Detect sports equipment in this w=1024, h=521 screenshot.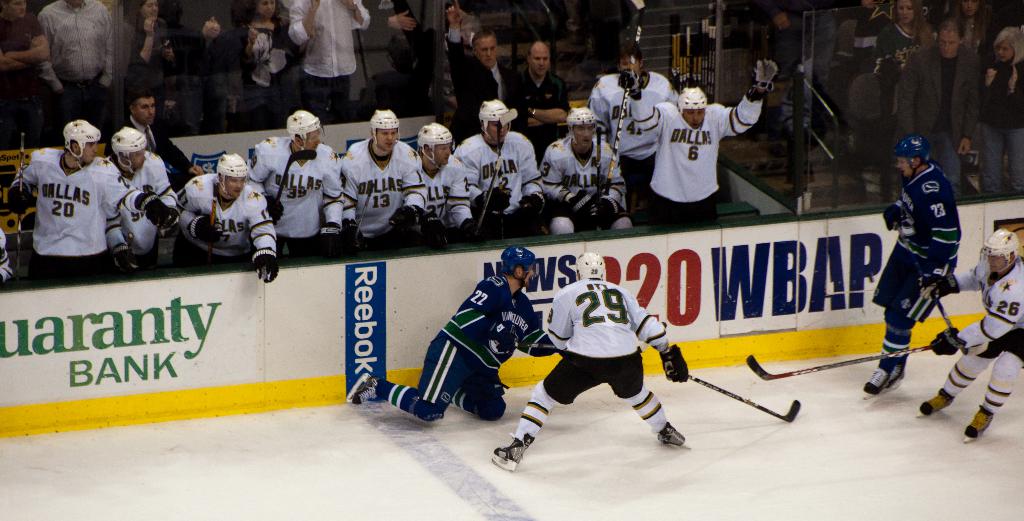
Detection: <region>656, 417, 690, 449</region>.
